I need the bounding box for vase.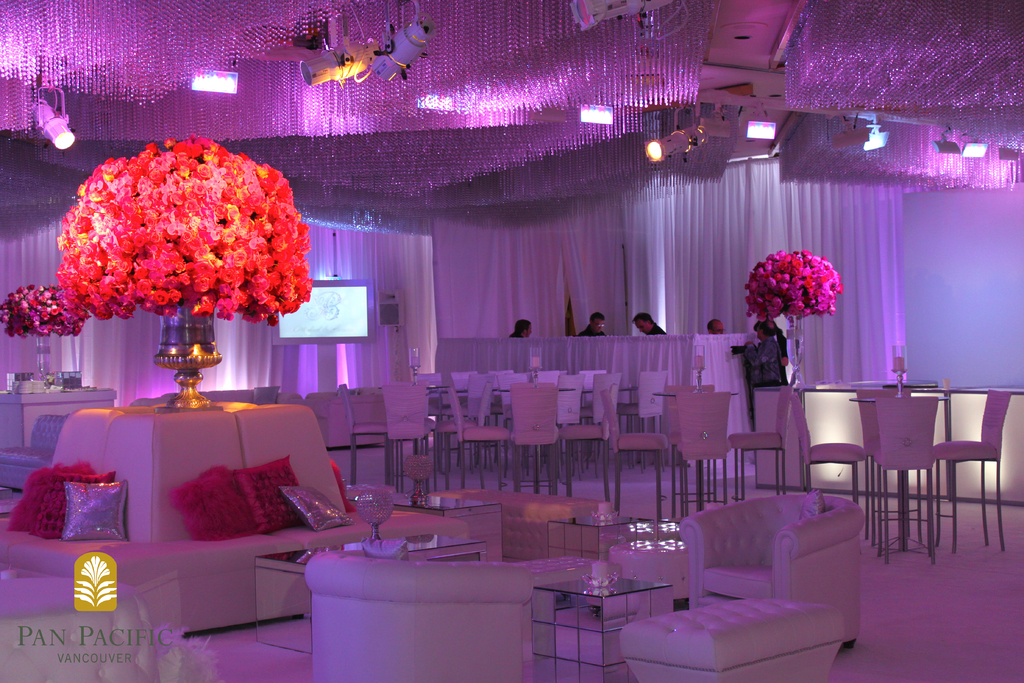
Here it is: Rect(783, 313, 804, 389).
